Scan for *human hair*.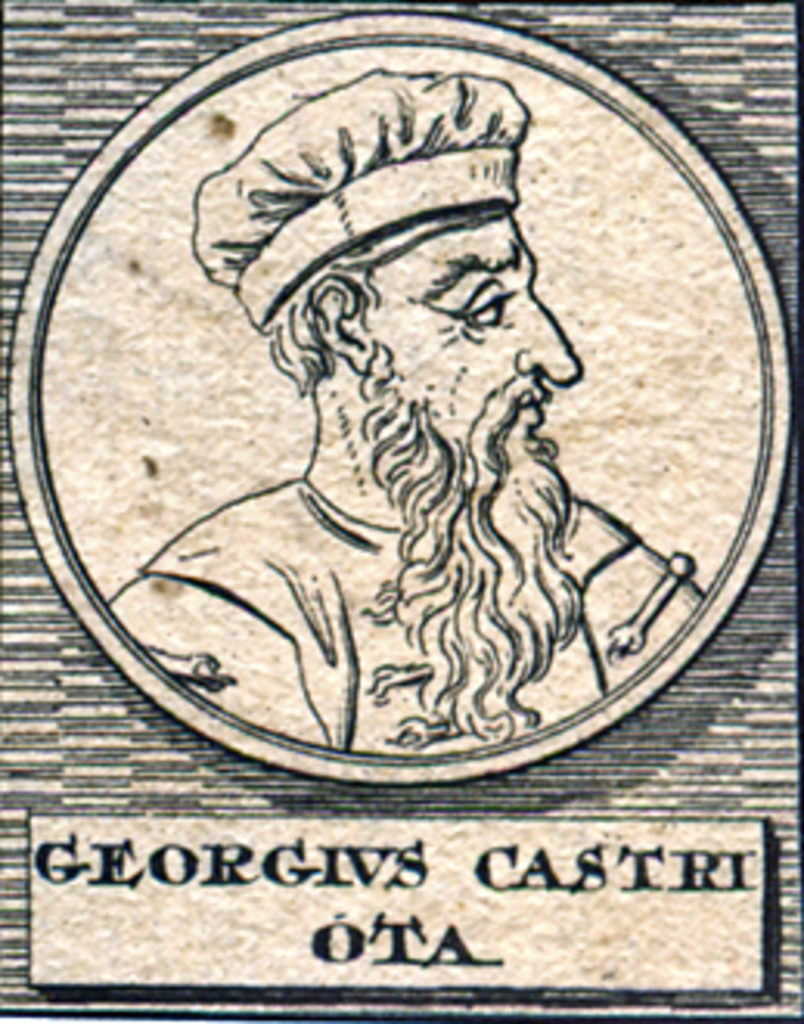
Scan result: 270,202,506,400.
